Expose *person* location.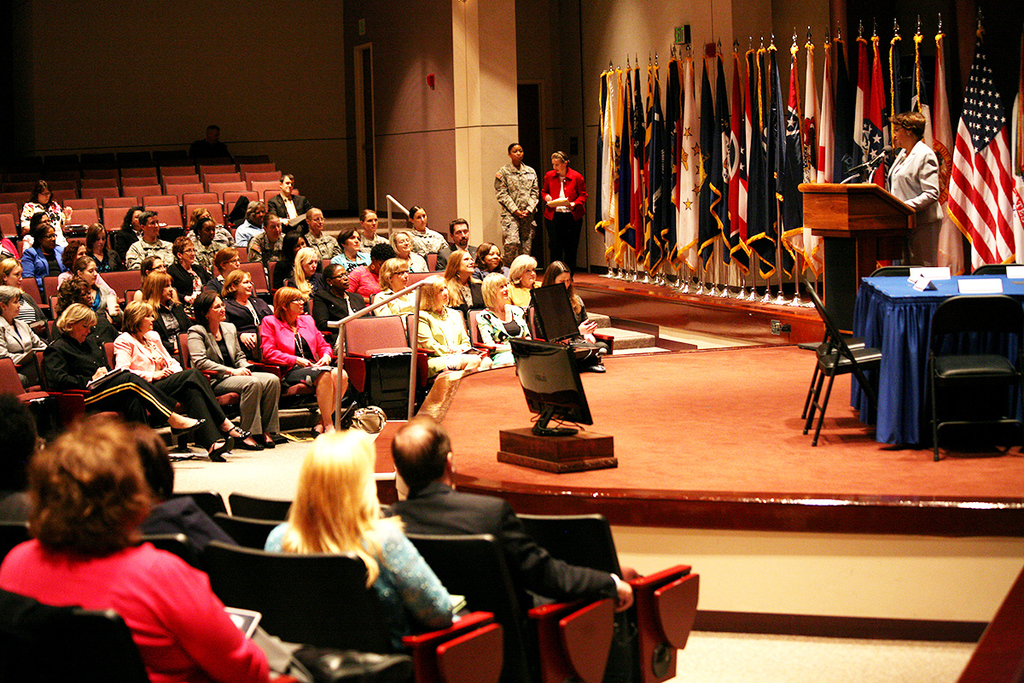
Exposed at 332:226:372:277.
